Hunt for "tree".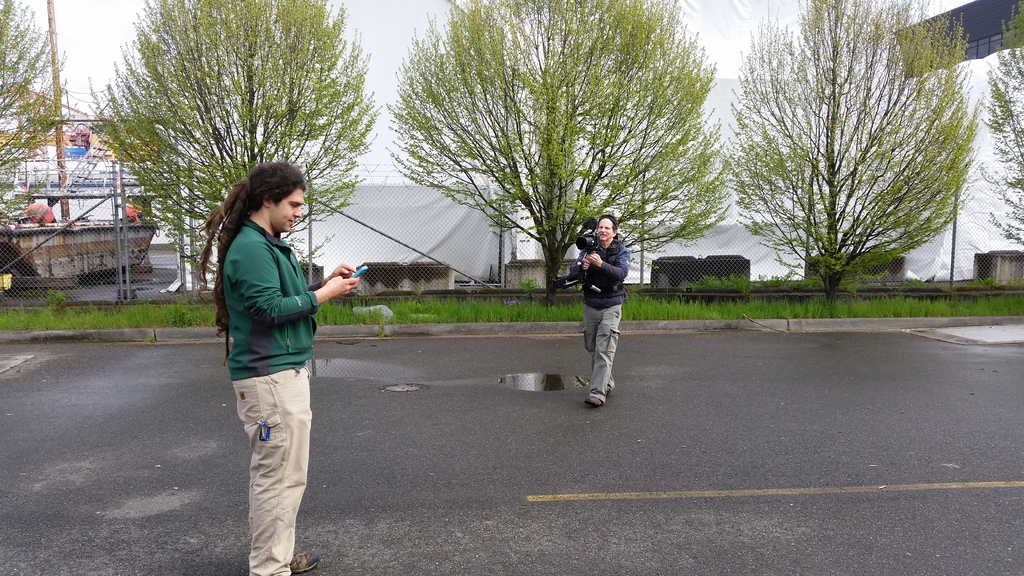
Hunted down at BBox(388, 0, 733, 303).
